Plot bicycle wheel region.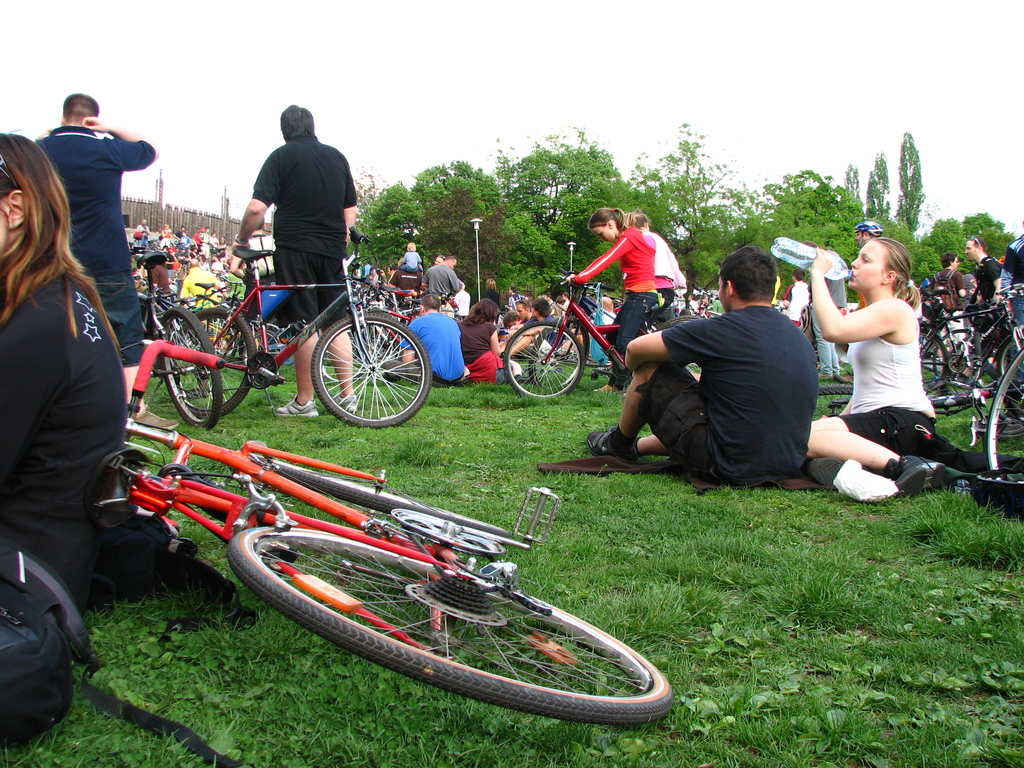
Plotted at 294 315 418 424.
